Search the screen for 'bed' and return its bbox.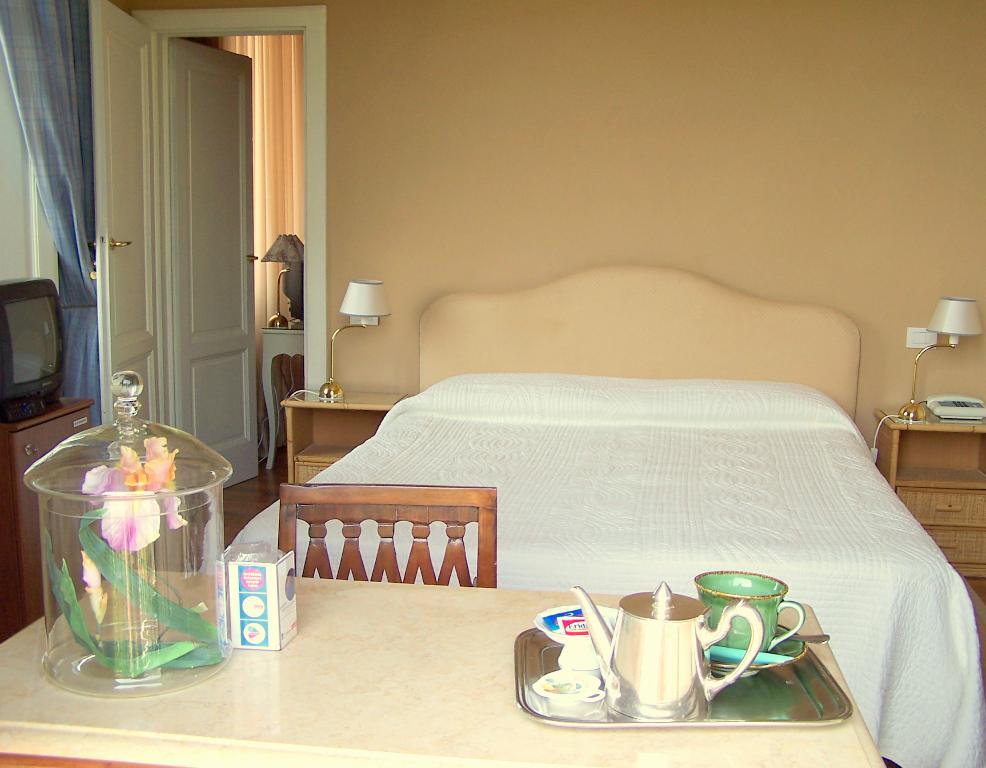
Found: crop(160, 283, 965, 741).
